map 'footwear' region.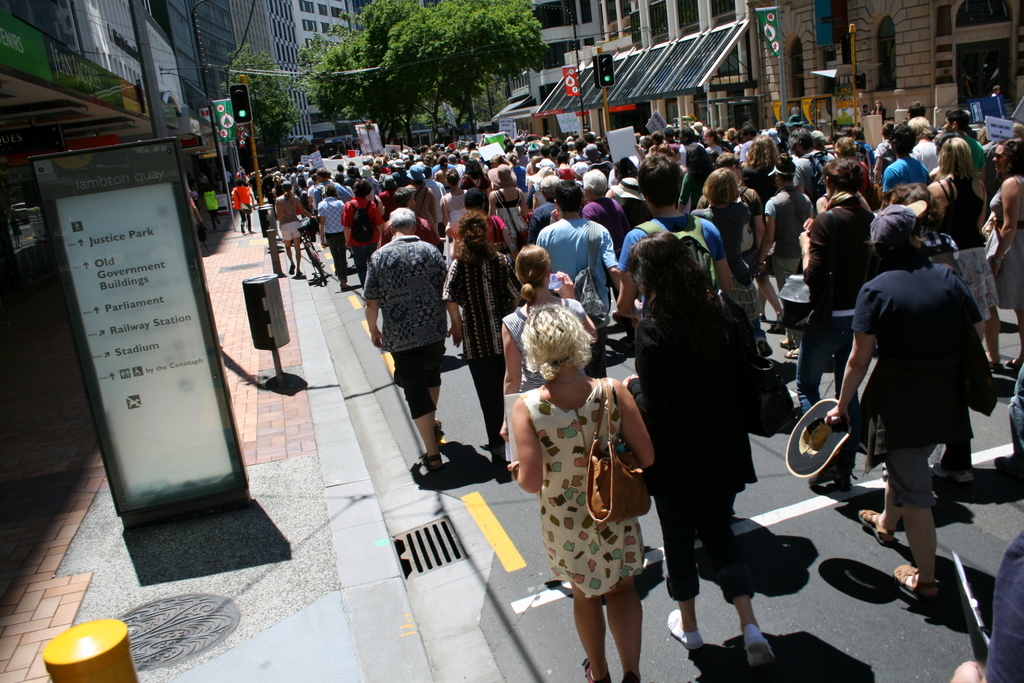
Mapped to x1=858, y1=509, x2=894, y2=547.
